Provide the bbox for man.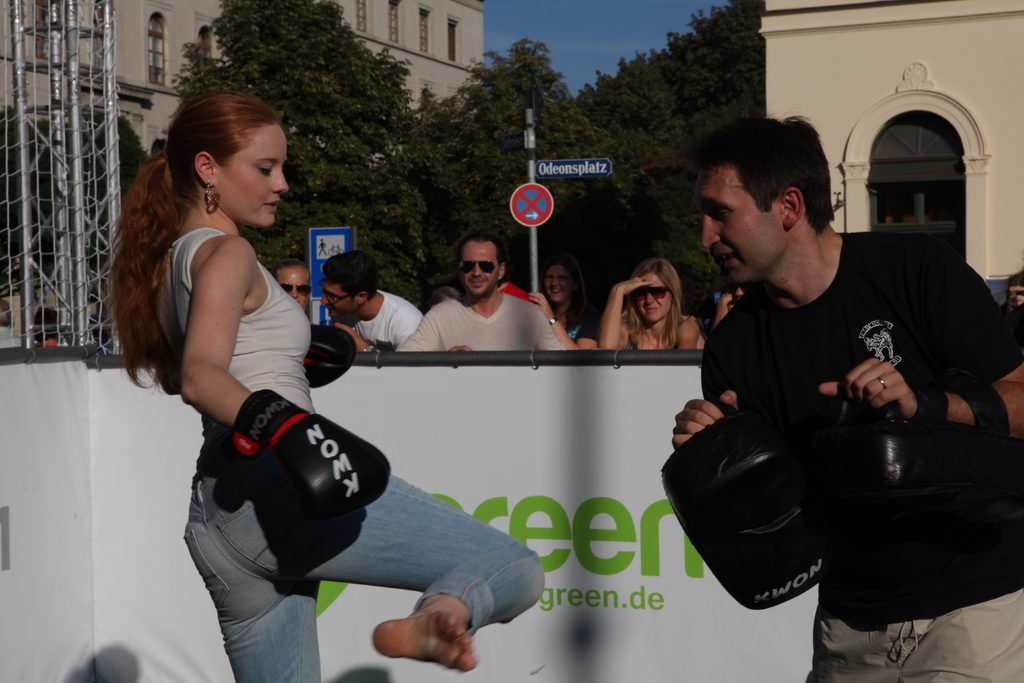
397:230:566:352.
